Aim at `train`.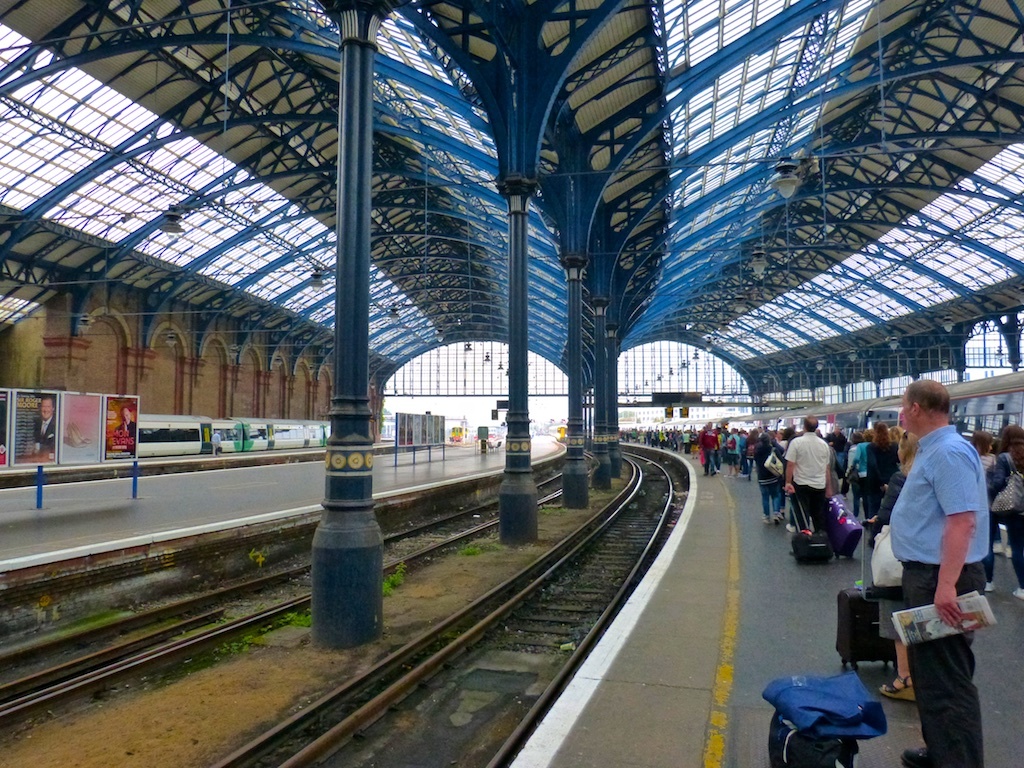
Aimed at region(548, 425, 567, 444).
